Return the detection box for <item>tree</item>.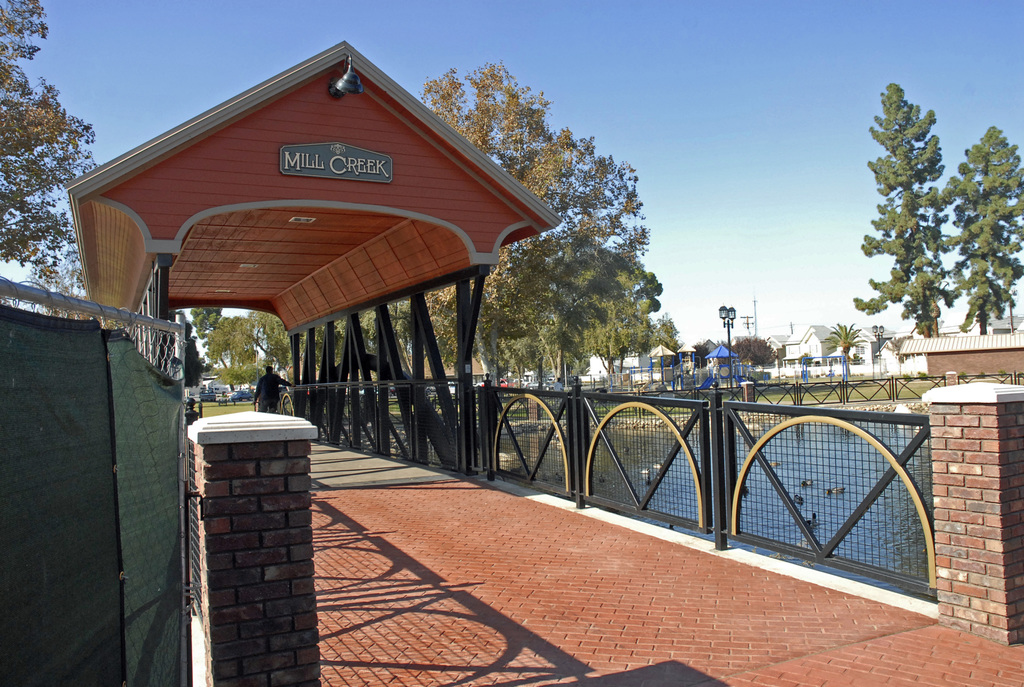
935/120/1023/329.
